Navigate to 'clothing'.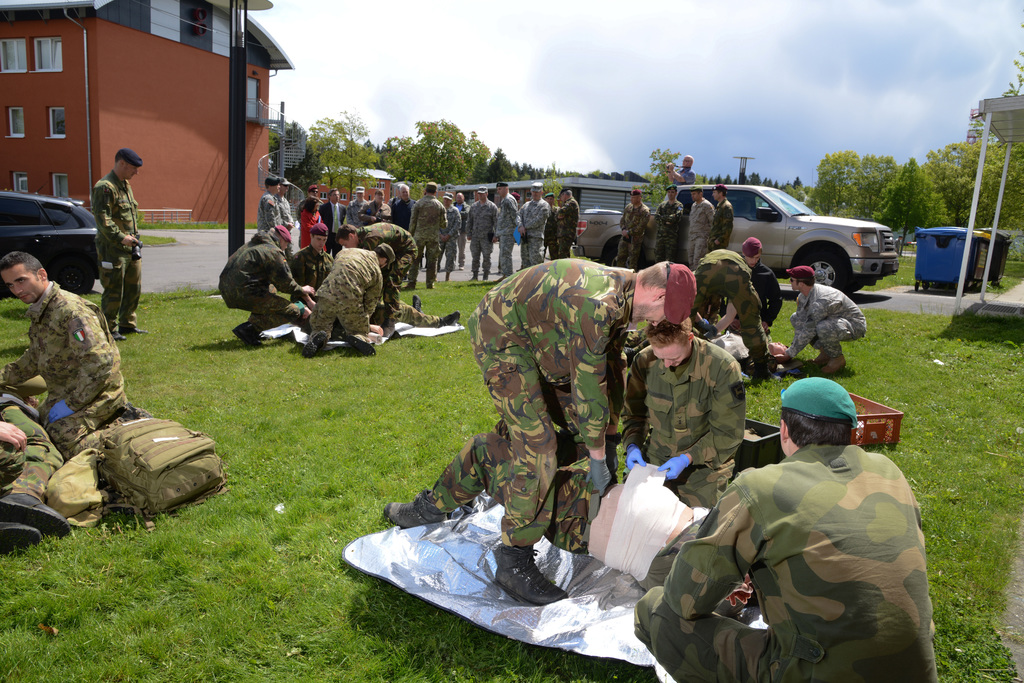
Navigation target: {"left": 559, "top": 194, "right": 578, "bottom": 255}.
